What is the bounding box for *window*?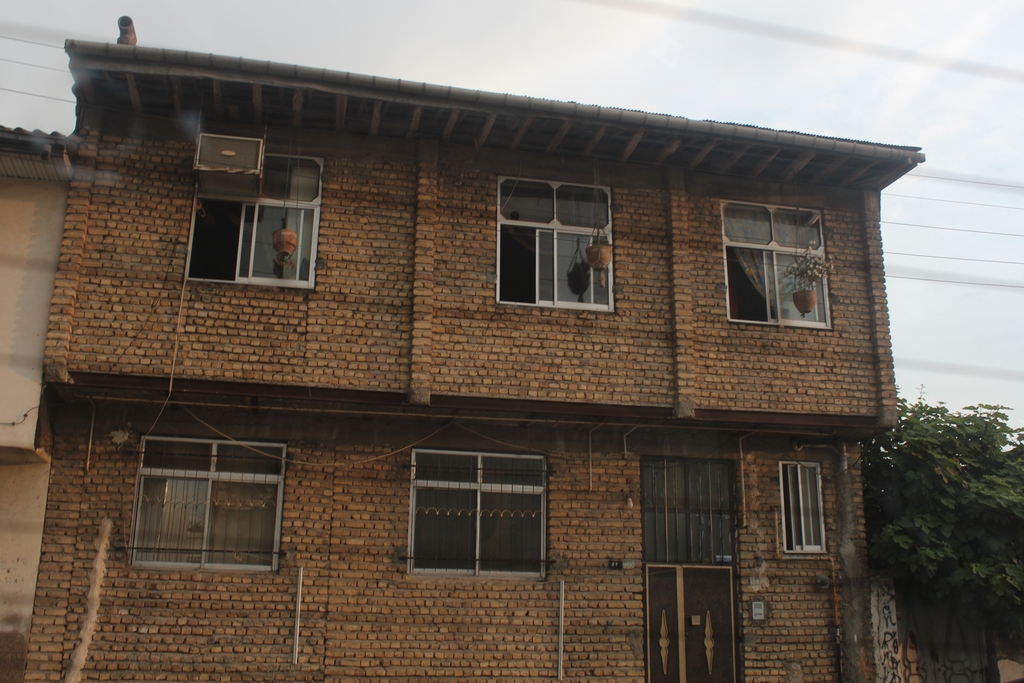
l=124, t=434, r=291, b=575.
